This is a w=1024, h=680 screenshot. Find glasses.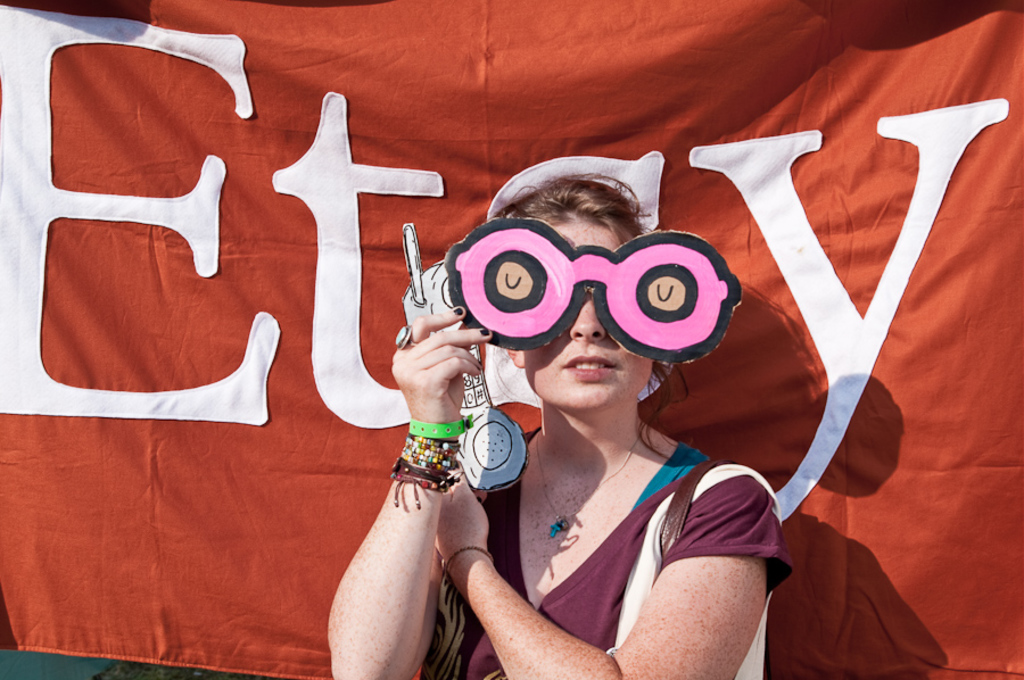
Bounding box: 397 219 758 362.
